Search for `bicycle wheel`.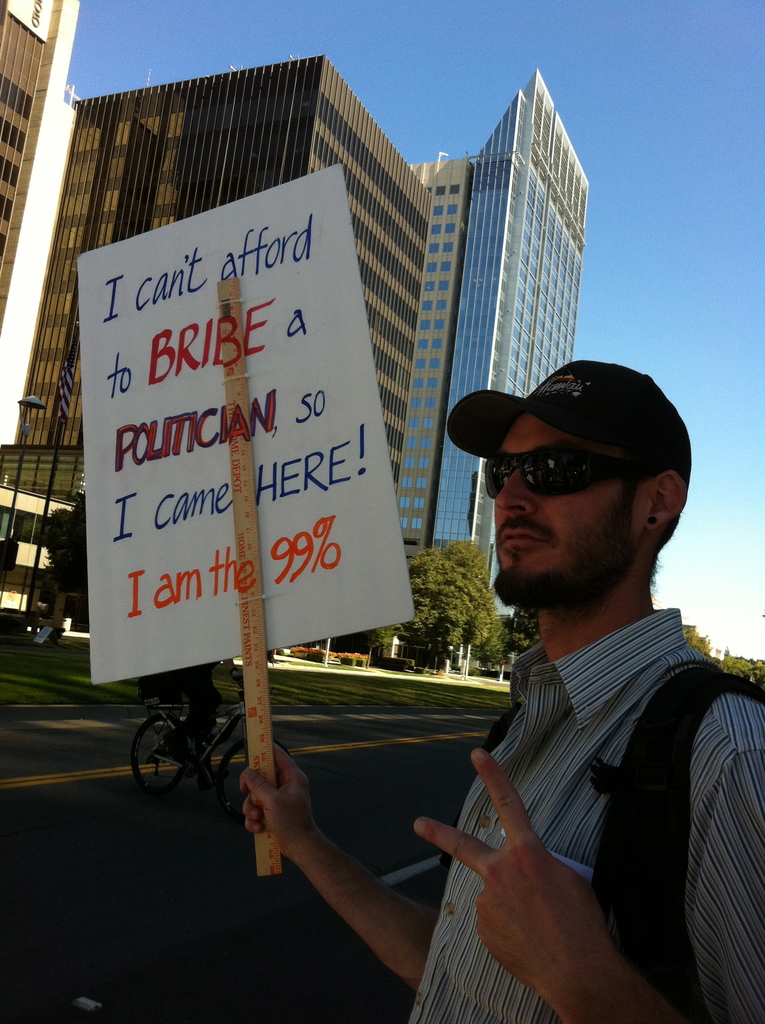
Found at locate(129, 711, 184, 799).
